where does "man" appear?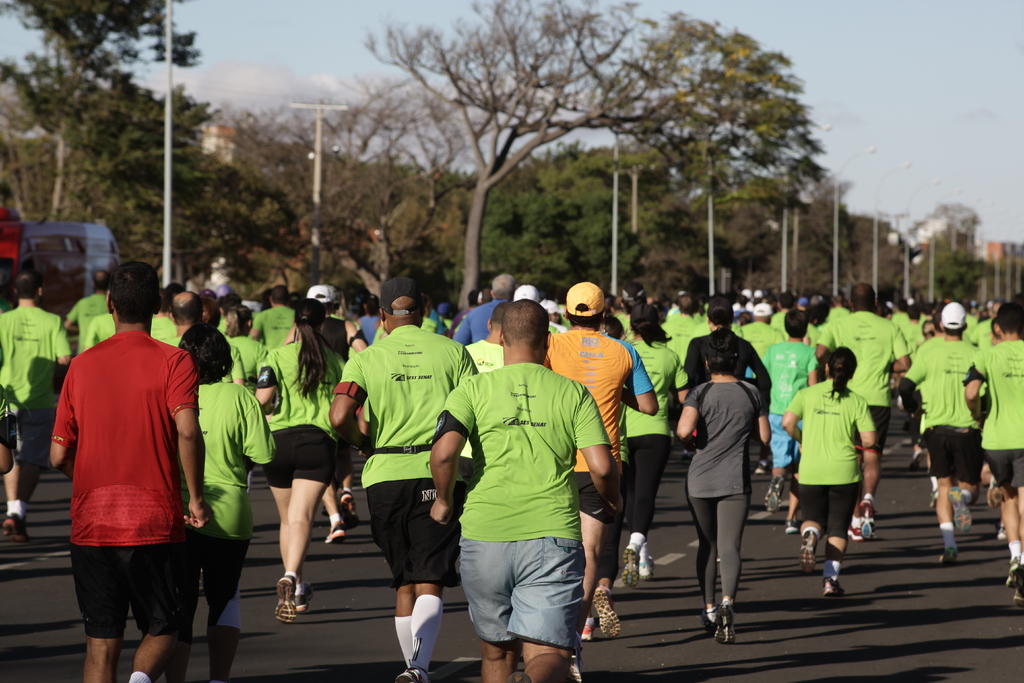
Appears at (552, 281, 638, 639).
